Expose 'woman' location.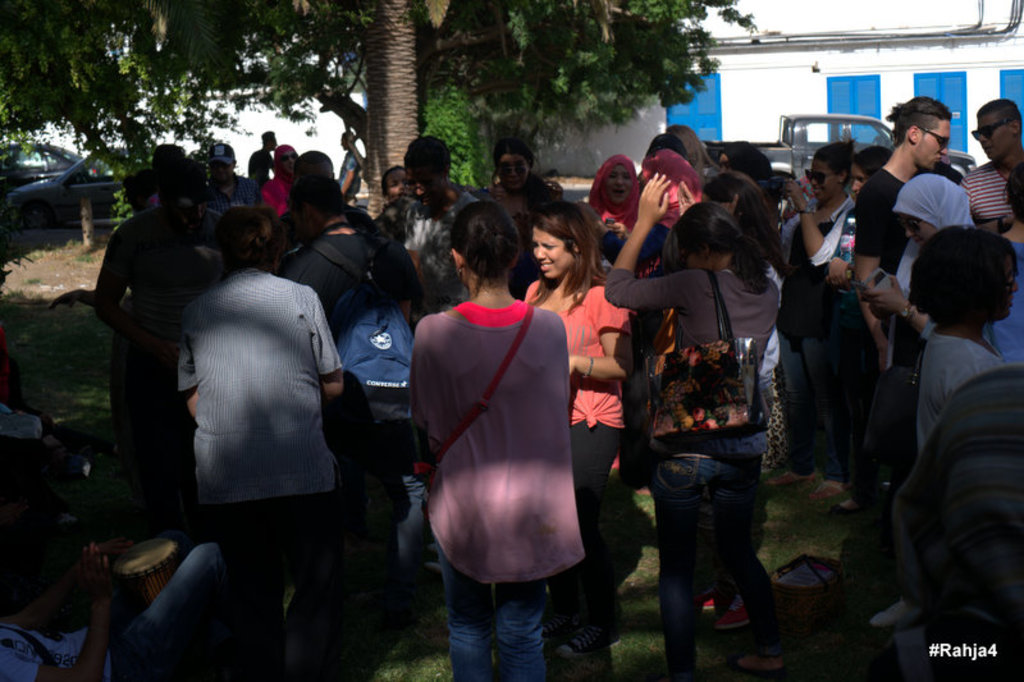
Exposed at 576,152,639,270.
